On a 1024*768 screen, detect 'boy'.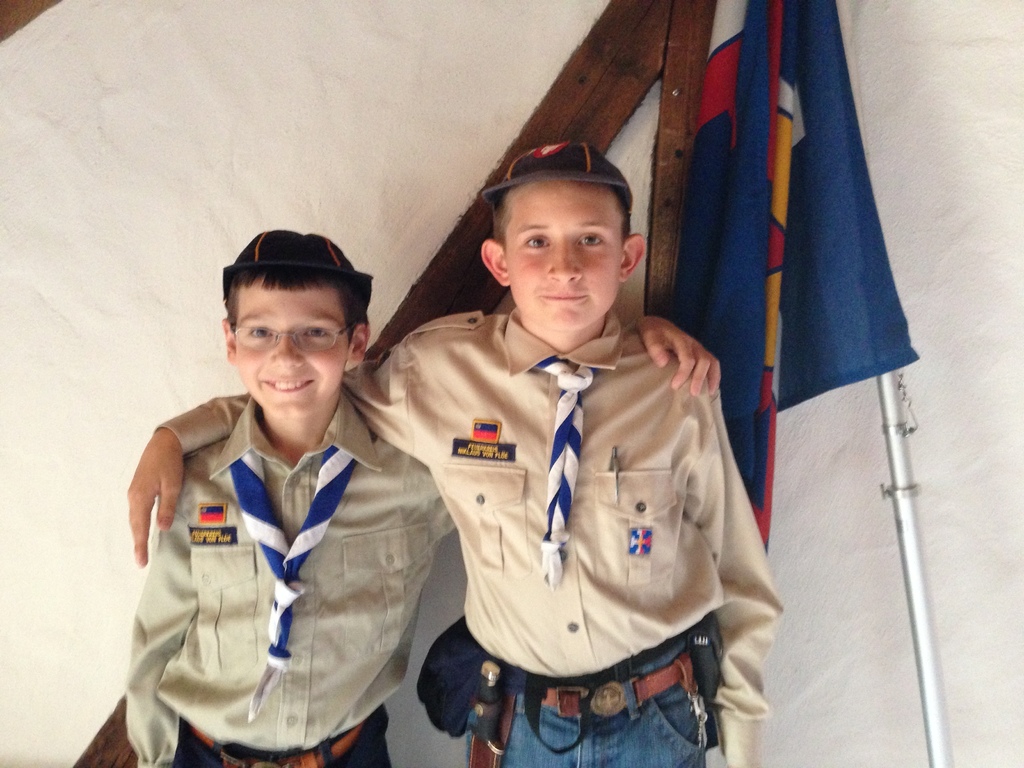
(x1=126, y1=137, x2=787, y2=767).
